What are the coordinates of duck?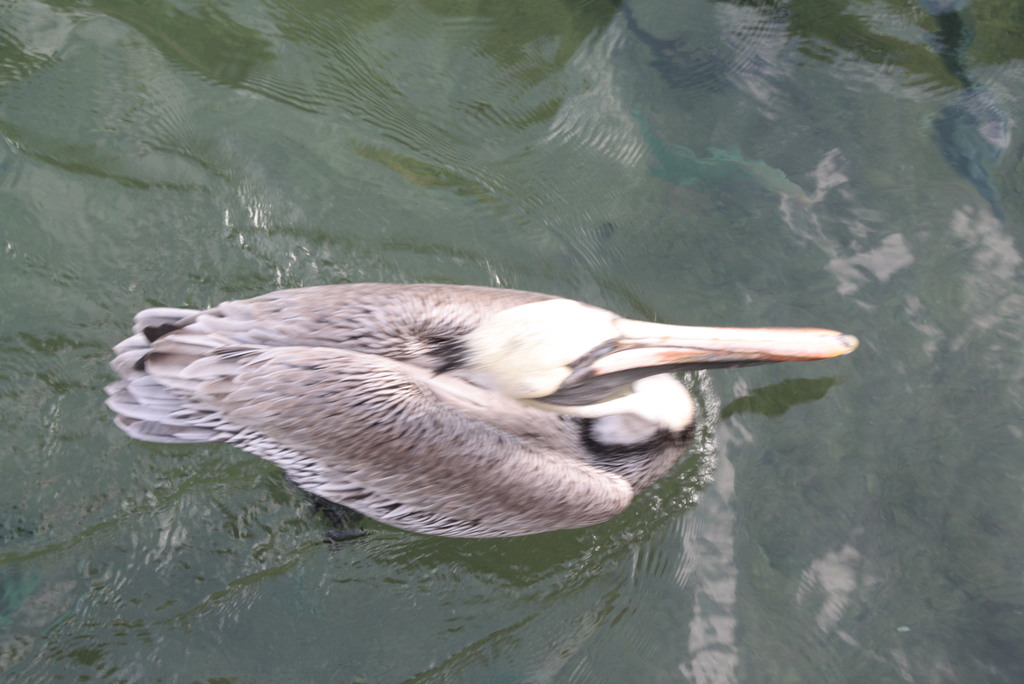
(104,243,847,551).
